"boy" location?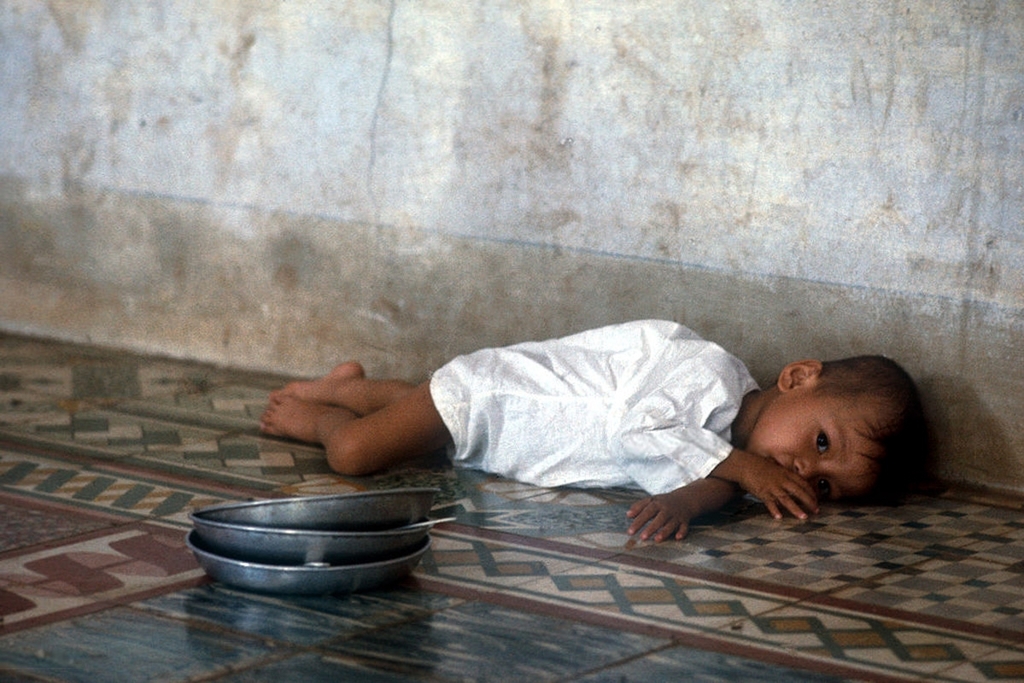
260, 313, 950, 543
